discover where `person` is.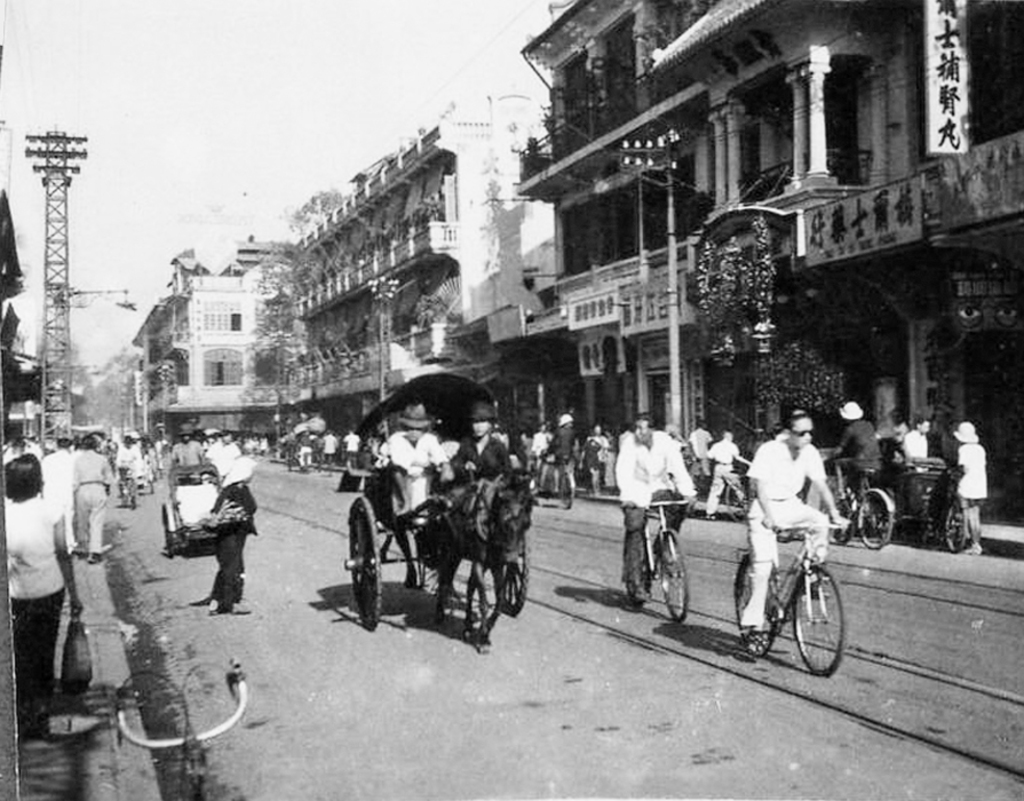
Discovered at l=453, t=402, r=515, b=491.
